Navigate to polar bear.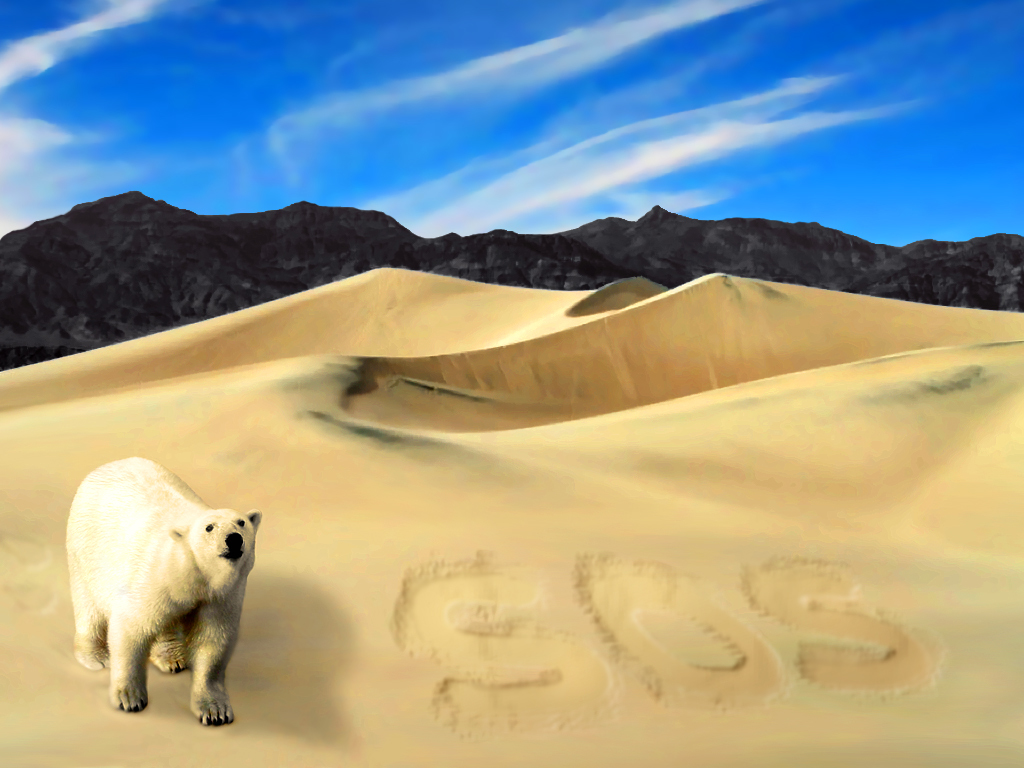
Navigation target: box=[66, 453, 262, 734].
